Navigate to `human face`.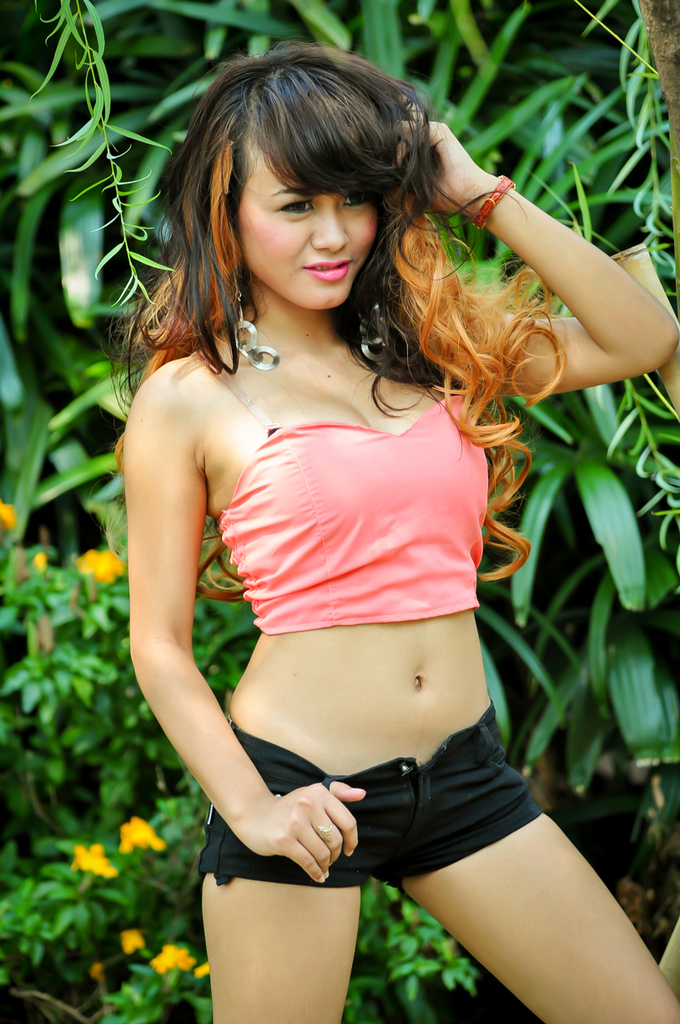
Navigation target: left=224, top=146, right=399, bottom=305.
